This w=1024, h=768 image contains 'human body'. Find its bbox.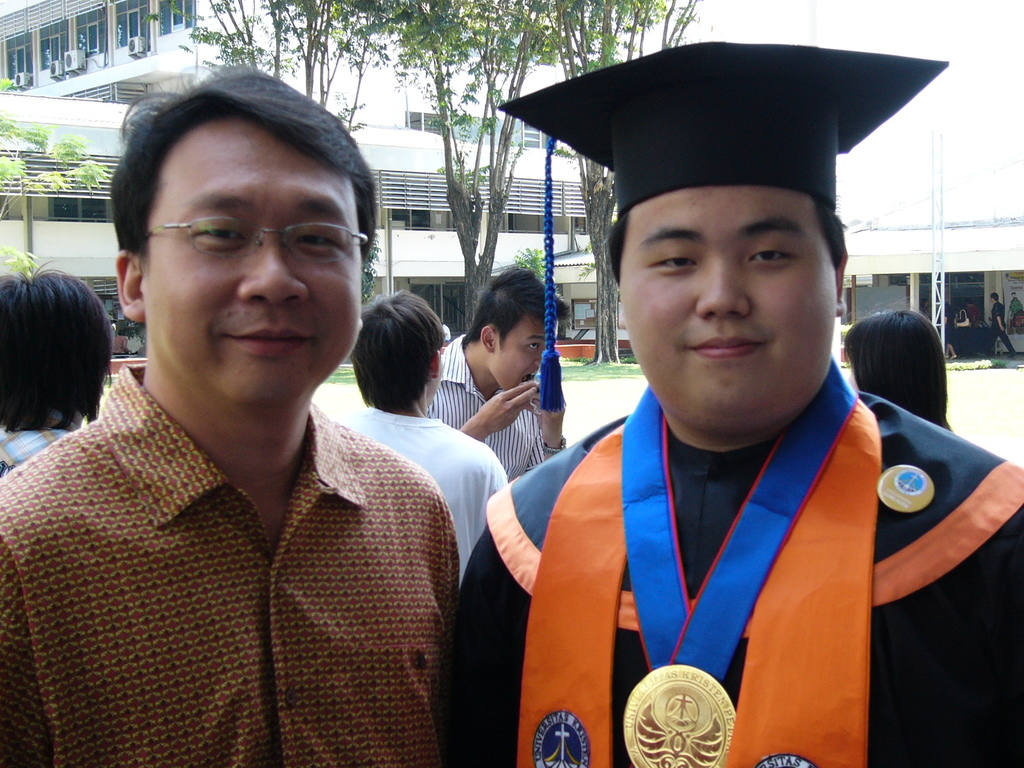
(456, 381, 1023, 767).
